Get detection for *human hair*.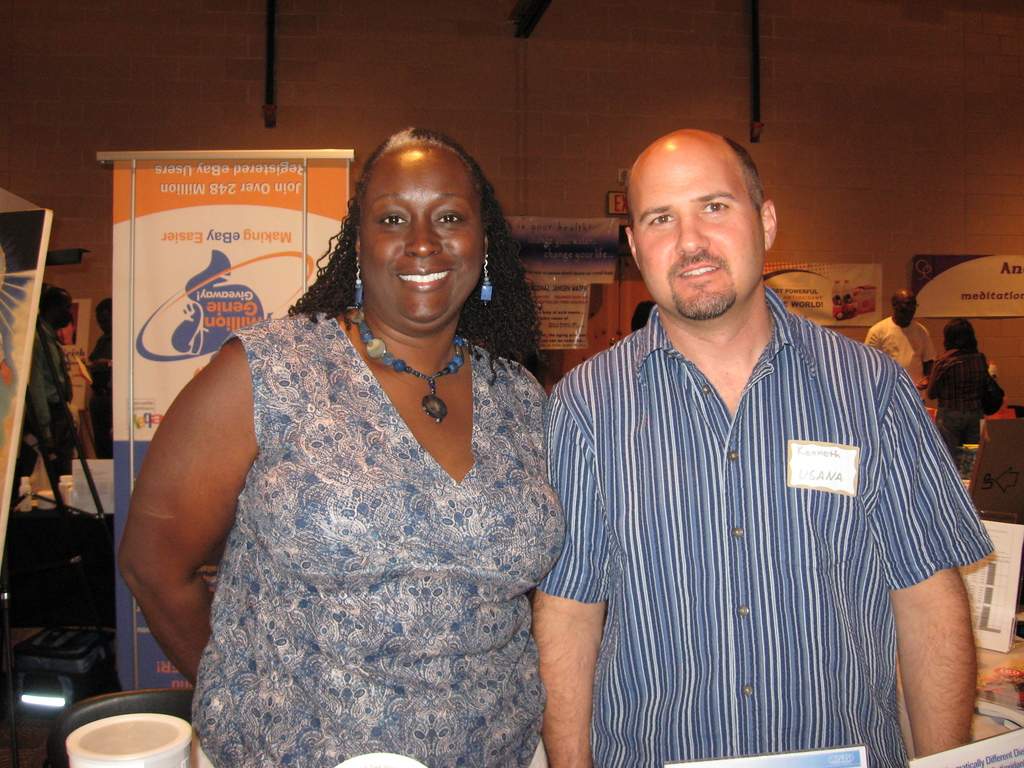
Detection: bbox(942, 319, 973, 355).
